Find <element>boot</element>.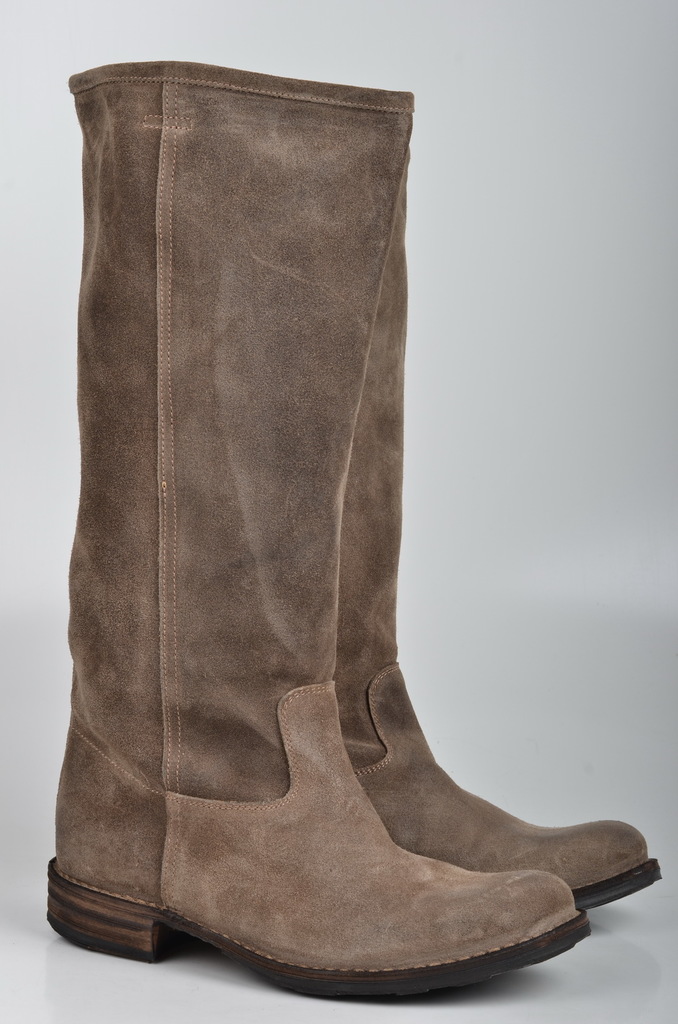
bbox(44, 58, 587, 999).
